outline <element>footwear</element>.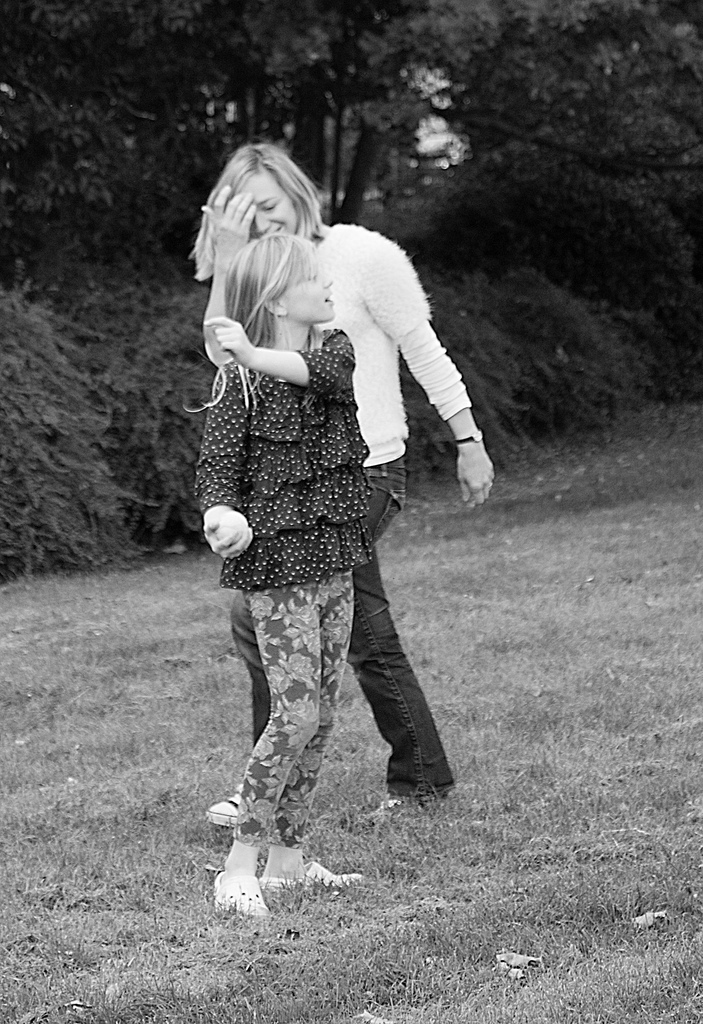
Outline: select_region(205, 790, 244, 827).
